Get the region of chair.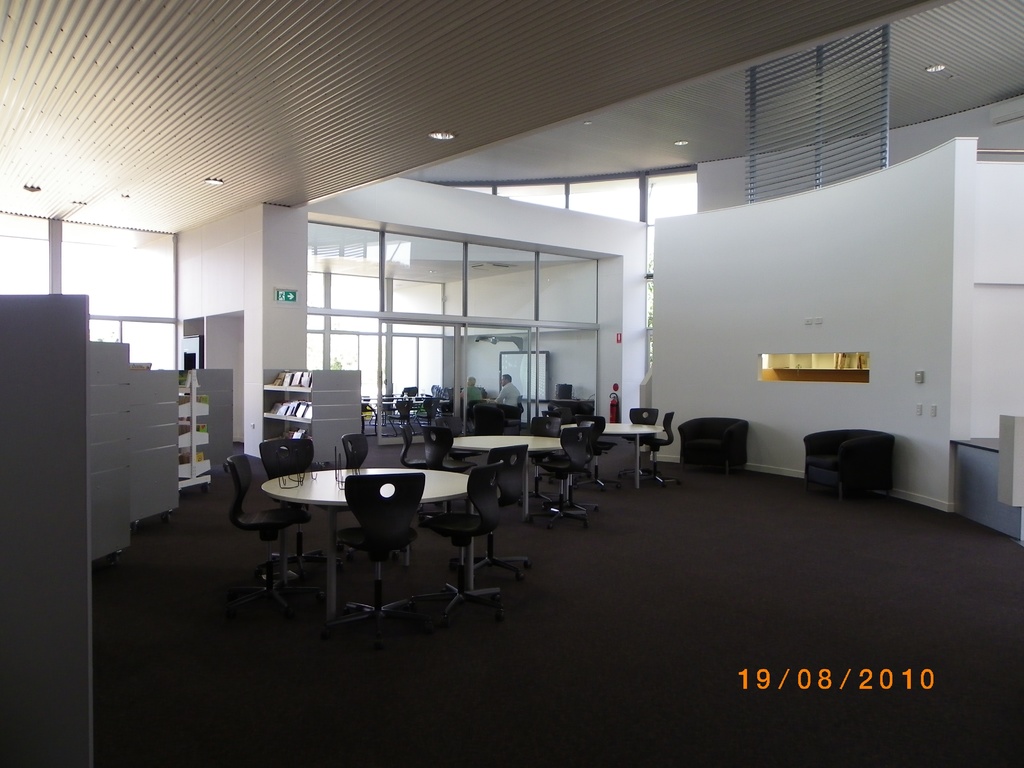
{"x1": 630, "y1": 403, "x2": 654, "y2": 428}.
